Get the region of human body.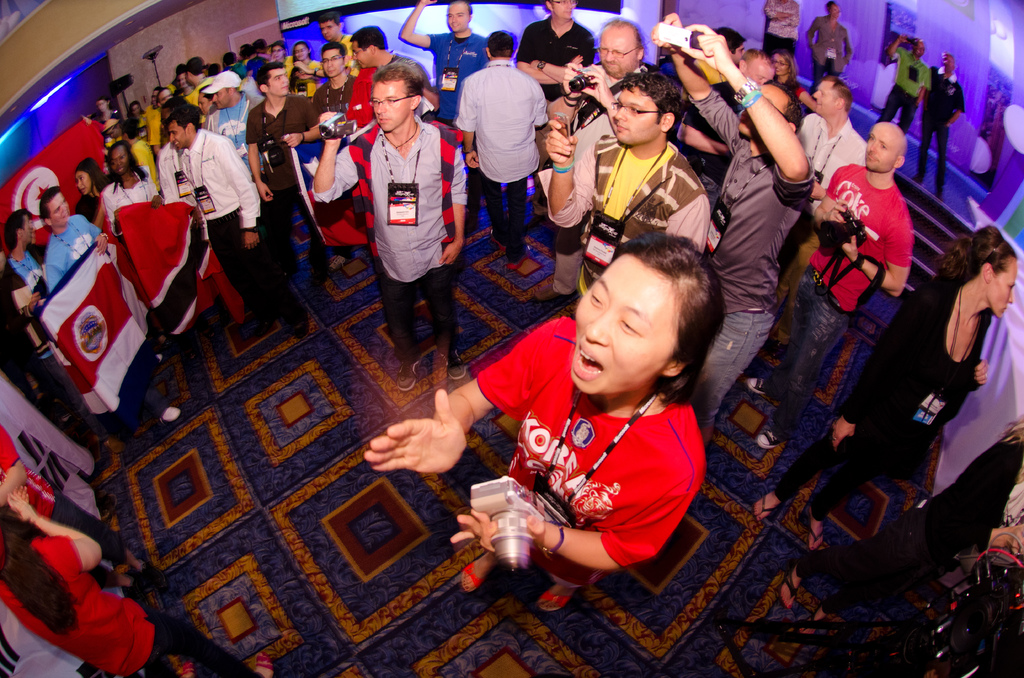
<bbox>449, 28, 552, 268</bbox>.
